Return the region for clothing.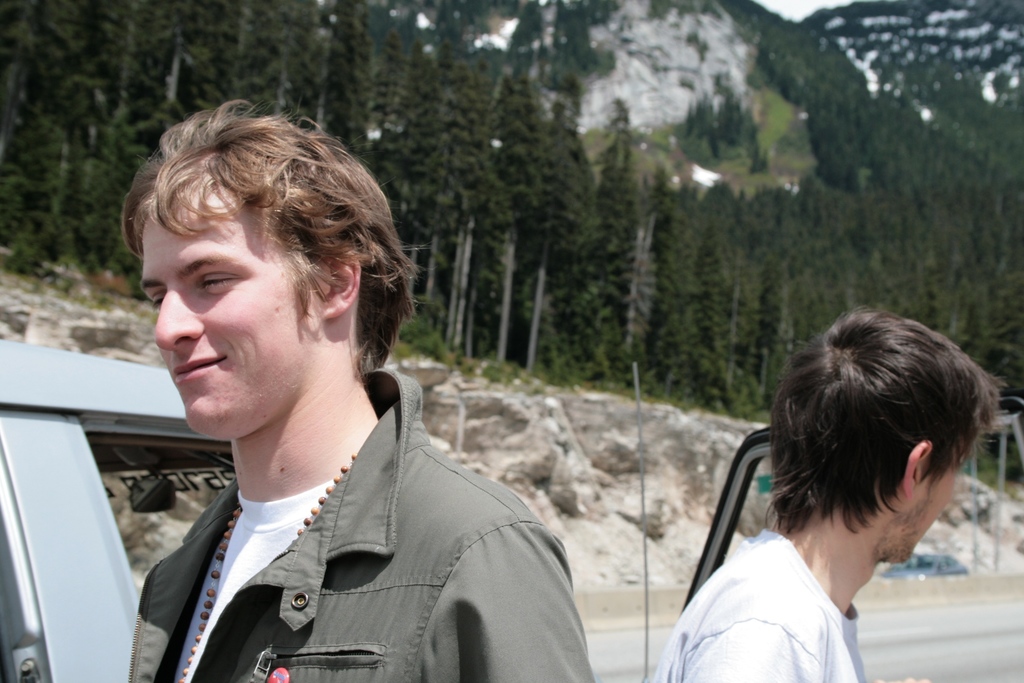
{"x1": 647, "y1": 531, "x2": 870, "y2": 682}.
